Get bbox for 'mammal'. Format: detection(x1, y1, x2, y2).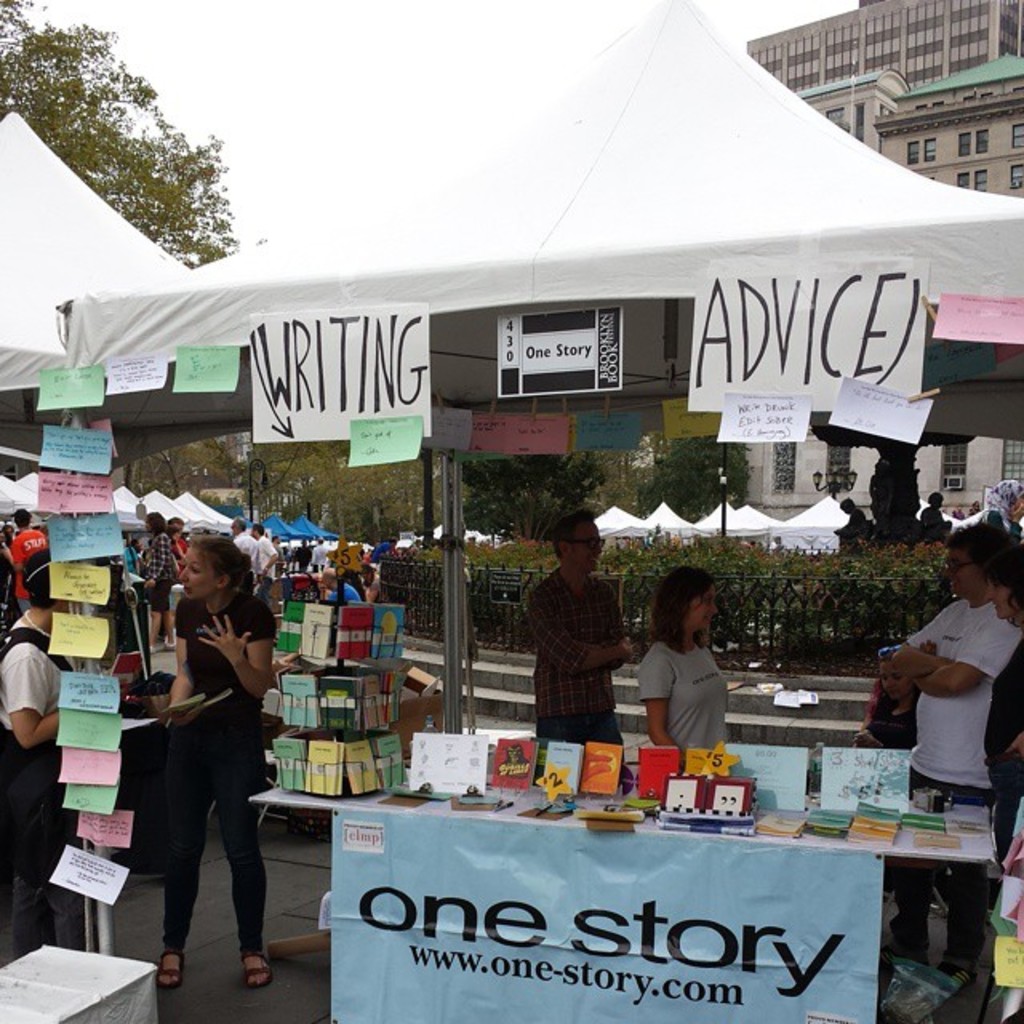
detection(638, 562, 733, 758).
